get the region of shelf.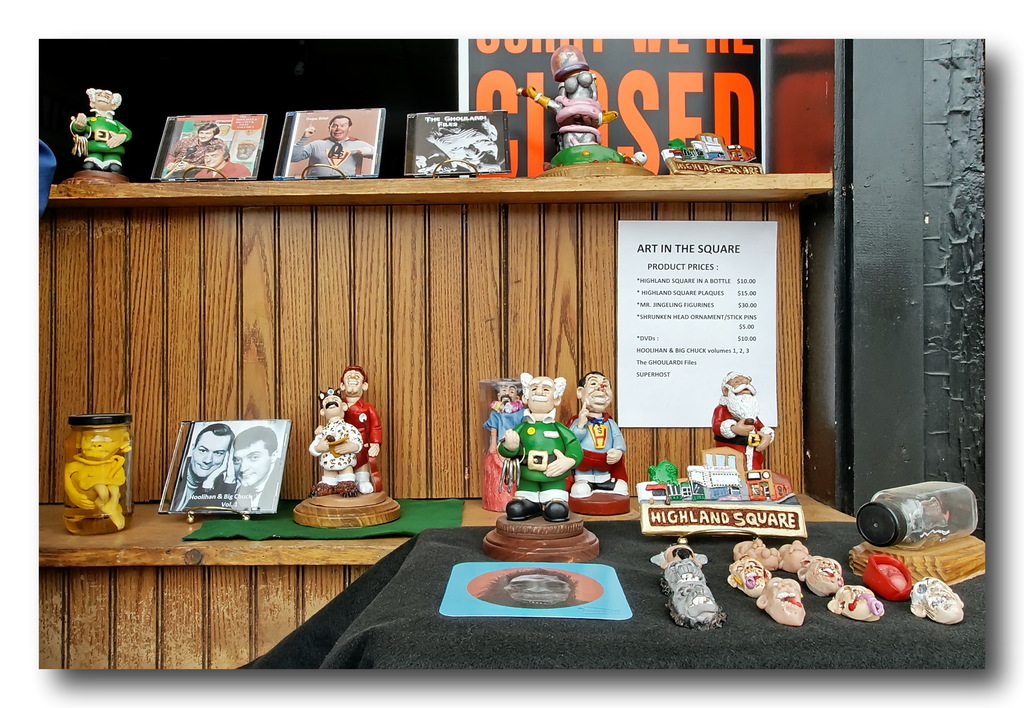
<region>29, 188, 858, 547</region>.
